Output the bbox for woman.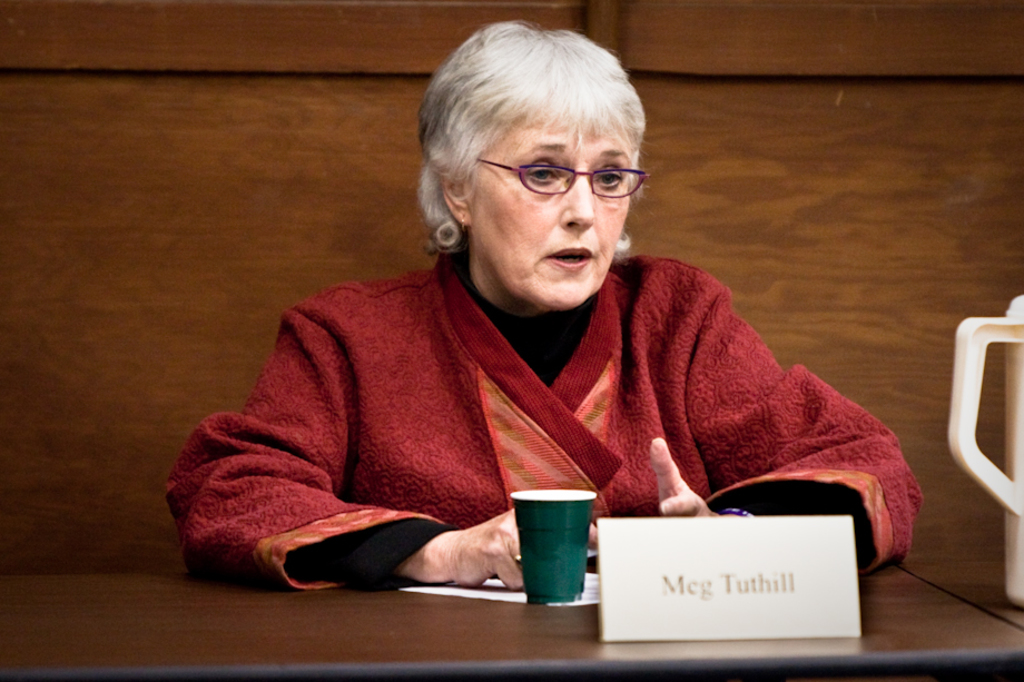
(189, 49, 880, 613).
